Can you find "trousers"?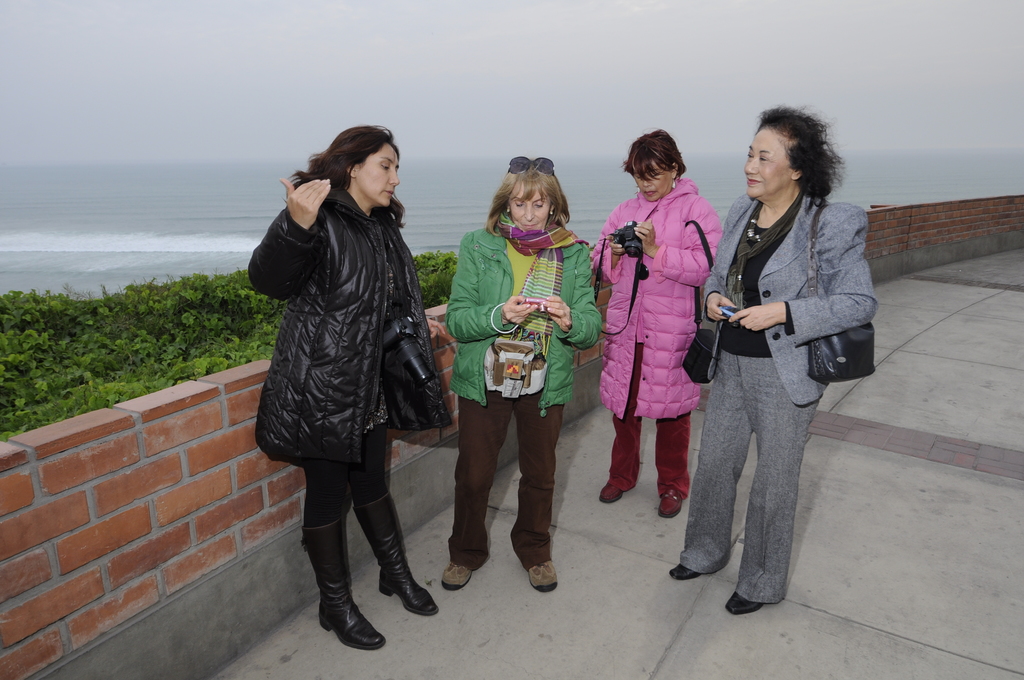
Yes, bounding box: box(699, 337, 831, 590).
